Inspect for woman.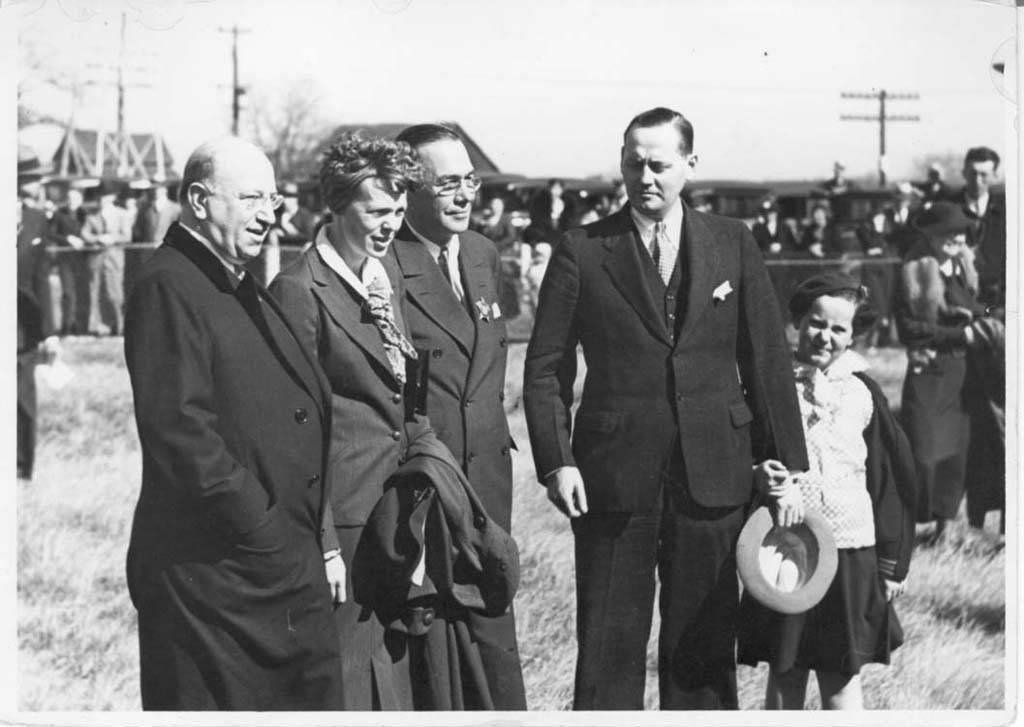
Inspection: bbox=(752, 270, 879, 720).
